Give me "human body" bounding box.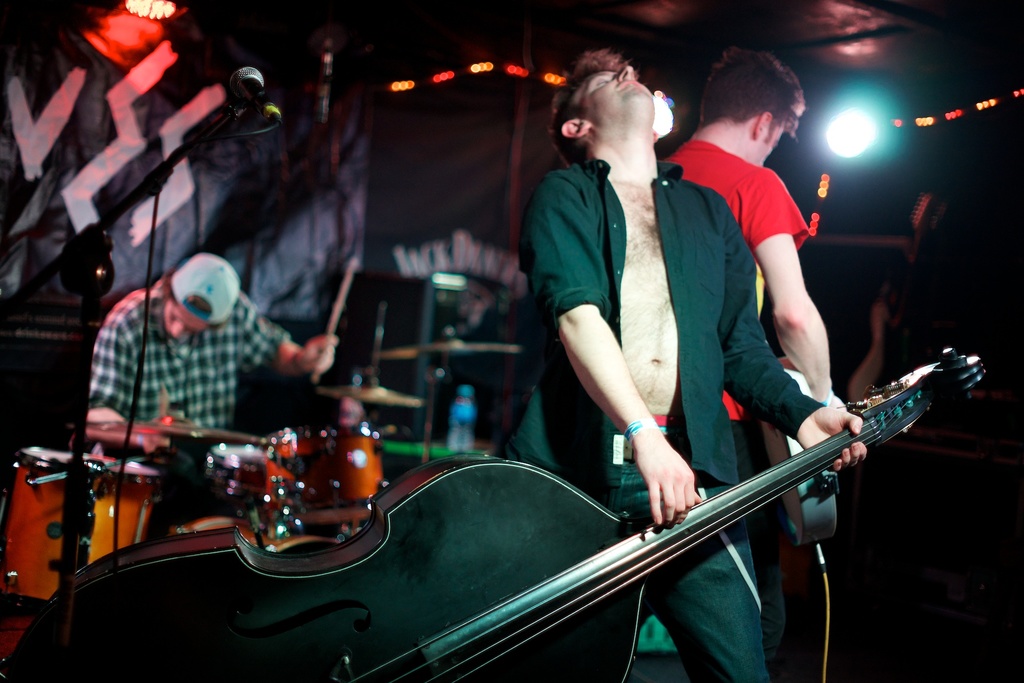
{"left": 511, "top": 49, "right": 869, "bottom": 679}.
